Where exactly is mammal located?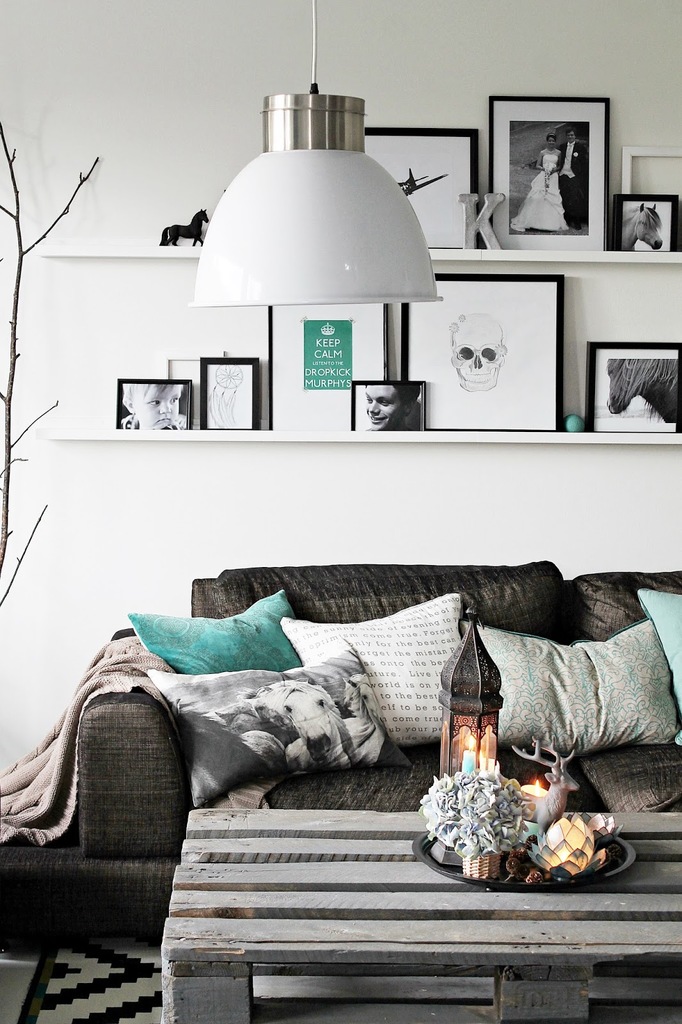
Its bounding box is {"left": 559, "top": 125, "right": 596, "bottom": 228}.
